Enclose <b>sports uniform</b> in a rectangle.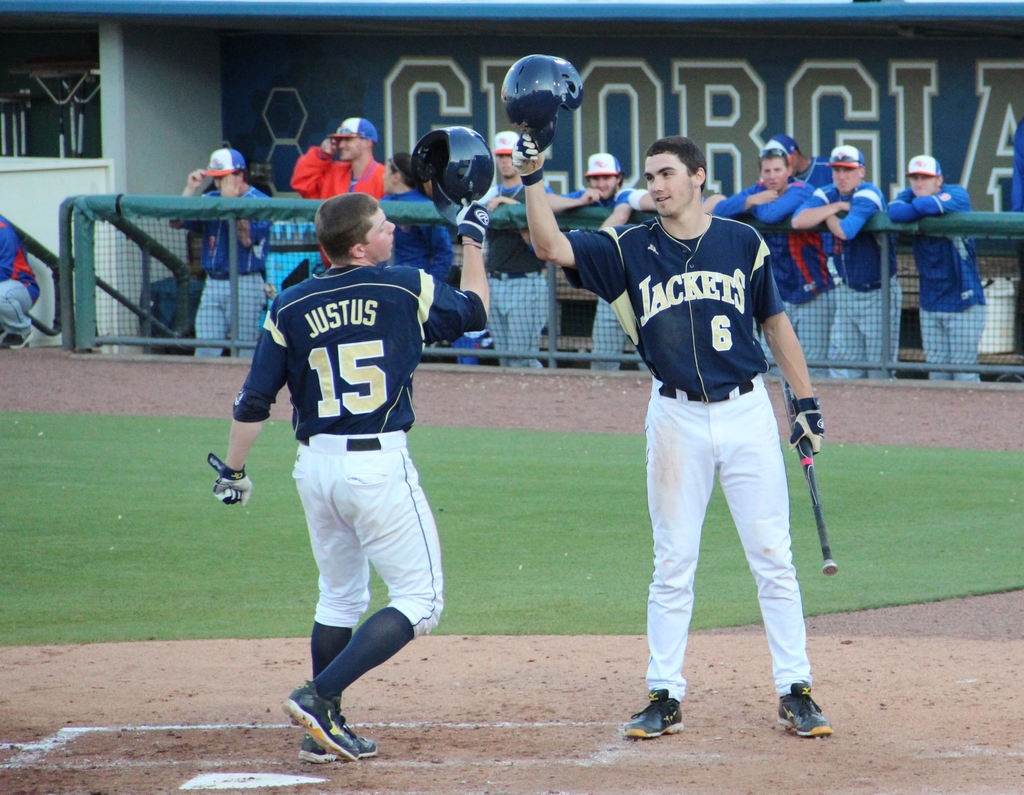
788:175:909:379.
